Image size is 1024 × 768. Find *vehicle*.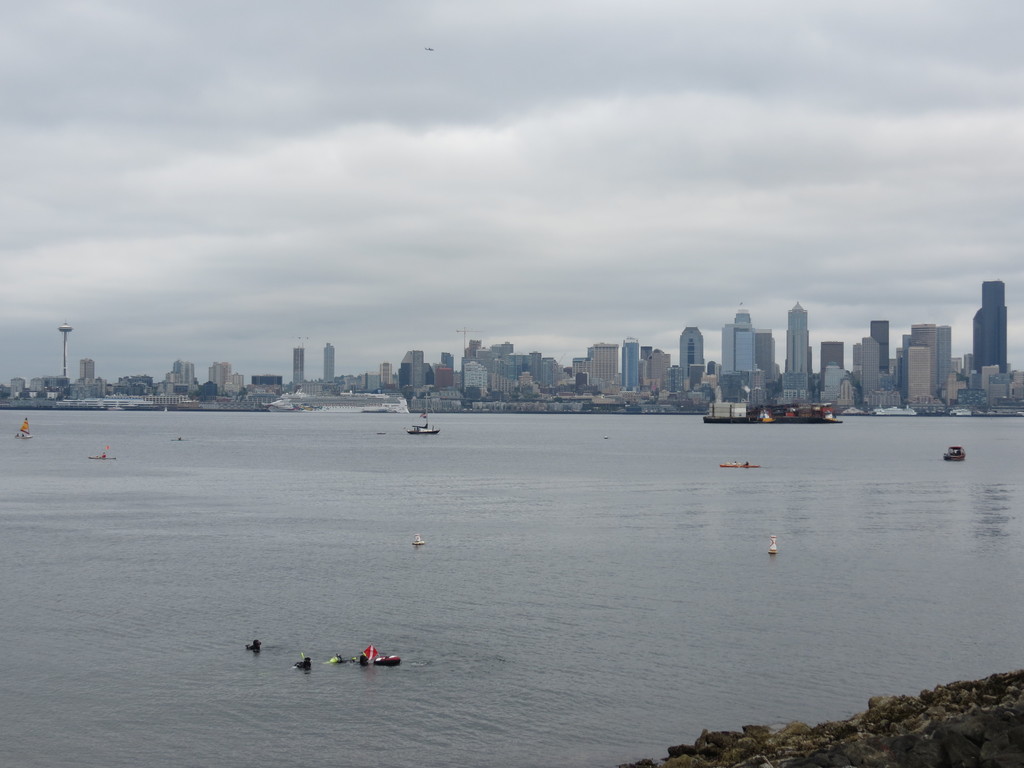
select_region(703, 381, 843, 422).
